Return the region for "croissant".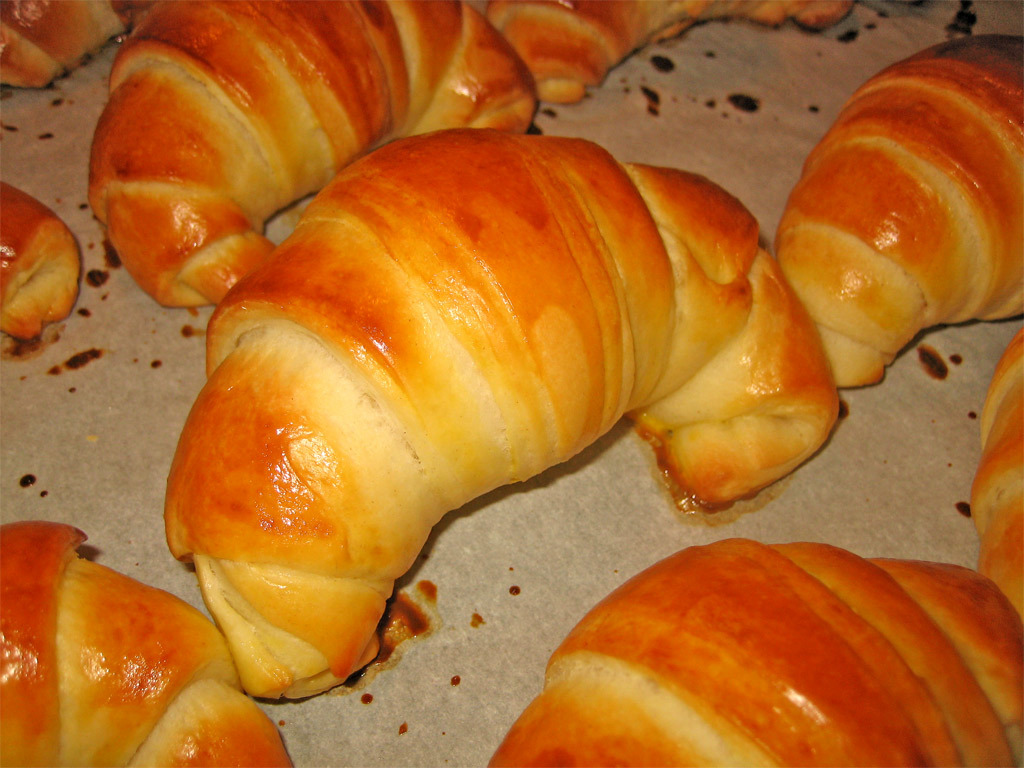
487 536 1023 767.
